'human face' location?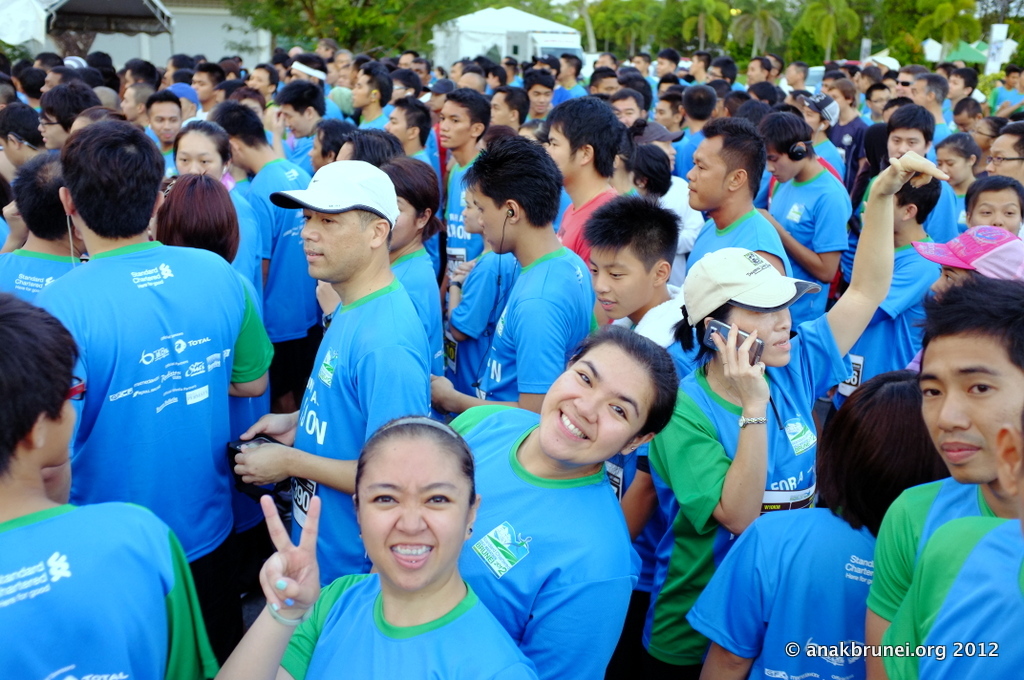
[x1=685, y1=137, x2=730, y2=211]
